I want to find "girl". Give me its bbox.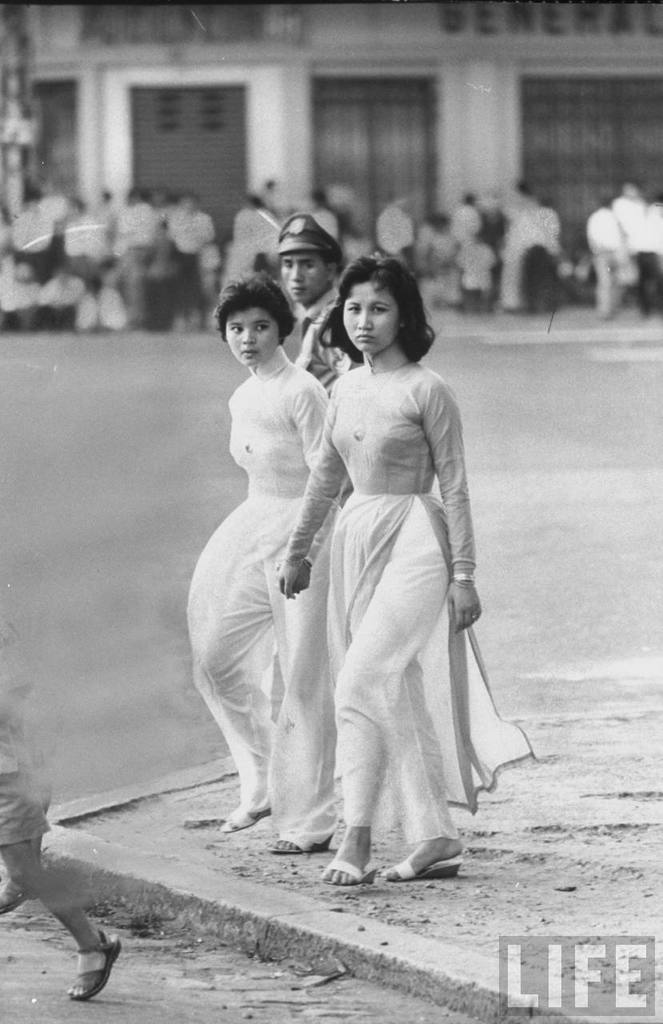
(left=189, top=266, right=344, bottom=858).
